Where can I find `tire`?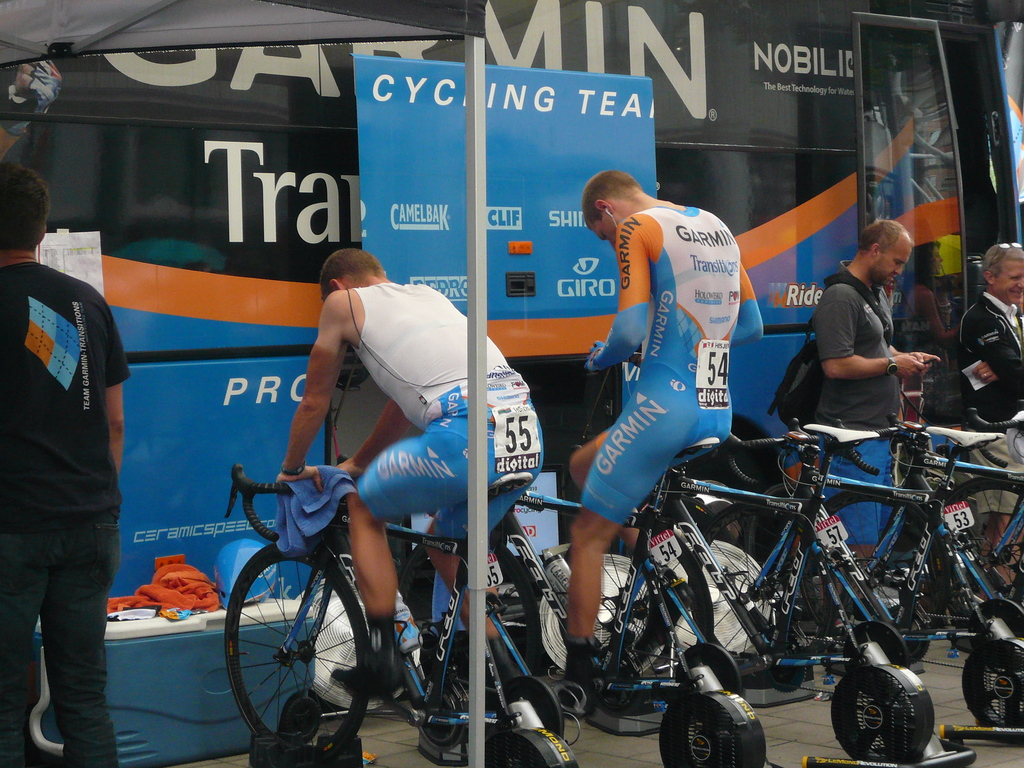
You can find it at [703,500,835,657].
